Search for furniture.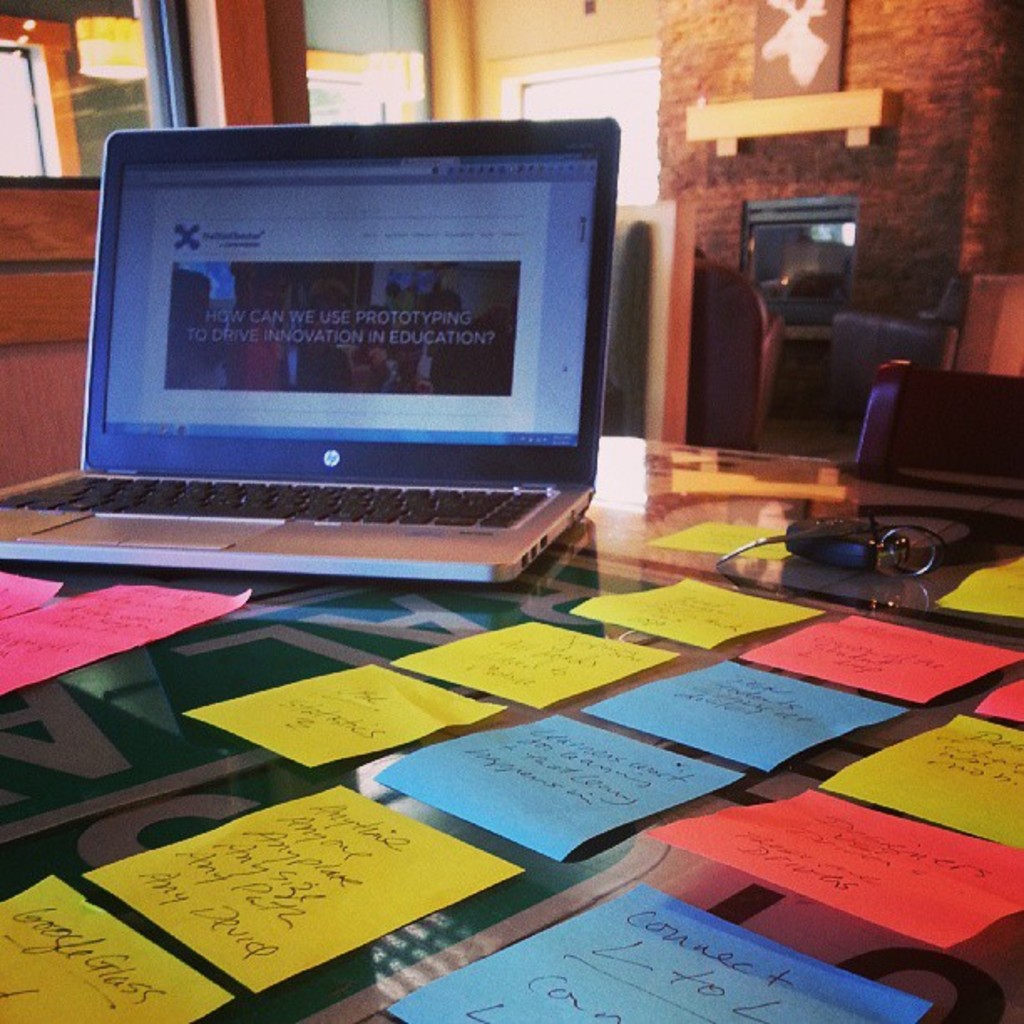
Found at (left=825, top=306, right=942, bottom=458).
